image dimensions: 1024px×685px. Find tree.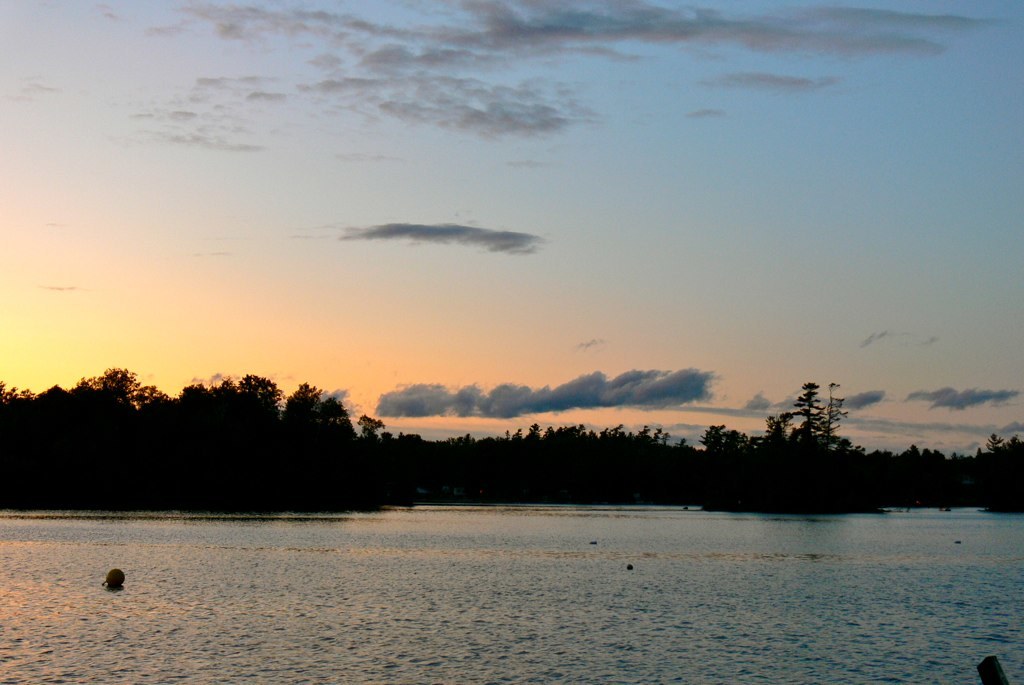
bbox=[704, 424, 725, 462].
